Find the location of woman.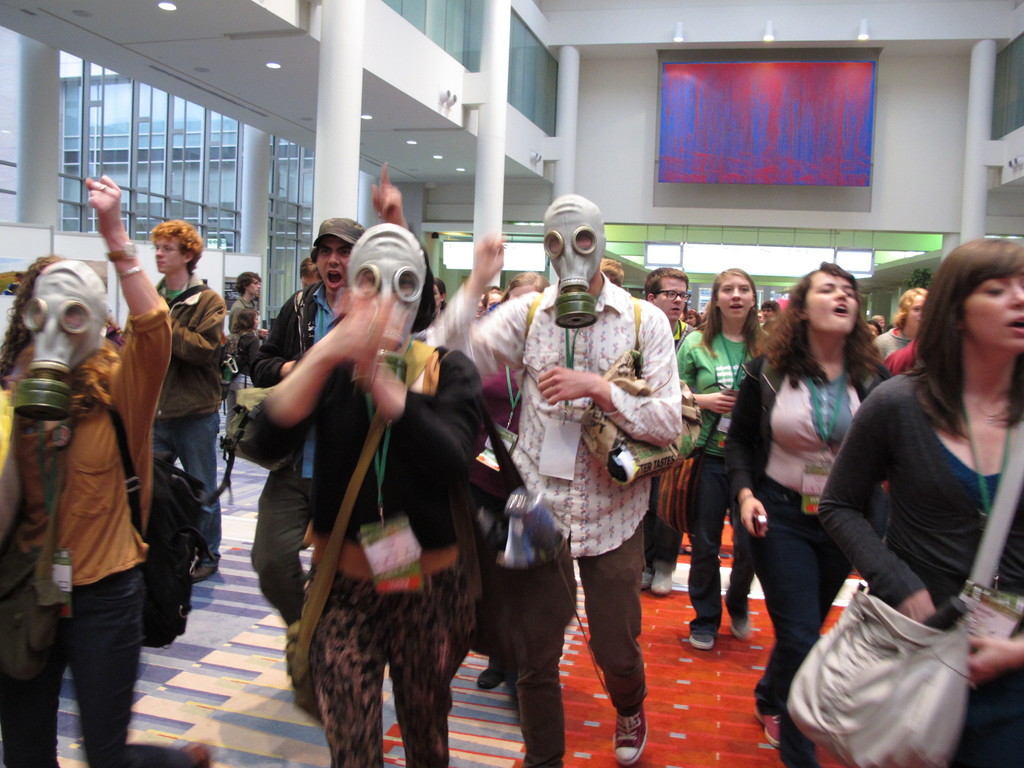
Location: Rect(266, 223, 483, 767).
